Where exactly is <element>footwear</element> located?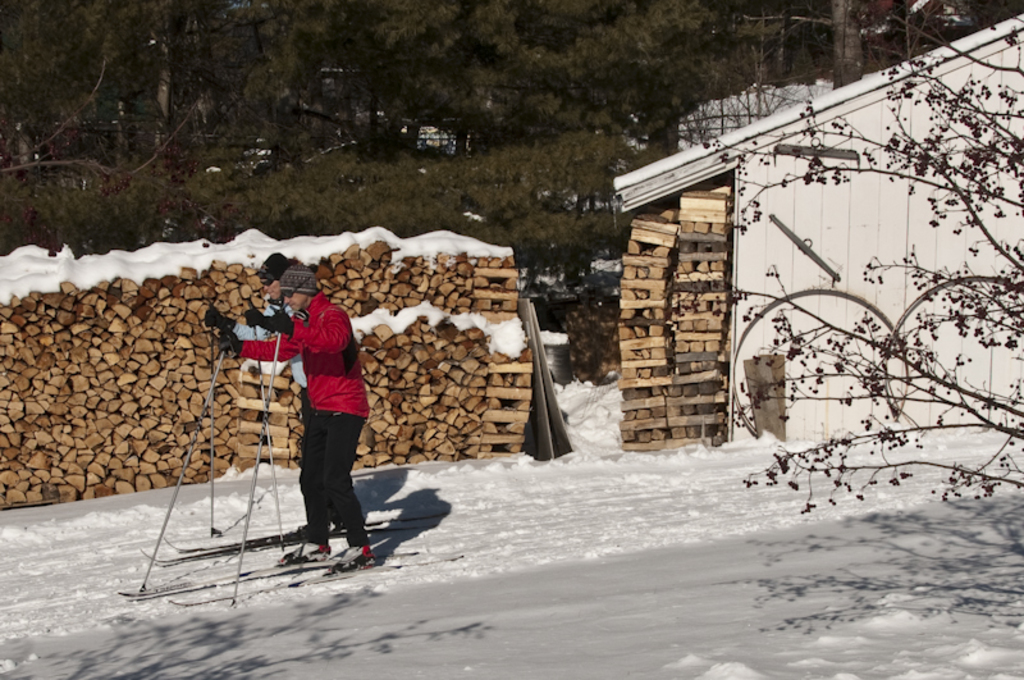
Its bounding box is {"x1": 276, "y1": 534, "x2": 332, "y2": 562}.
